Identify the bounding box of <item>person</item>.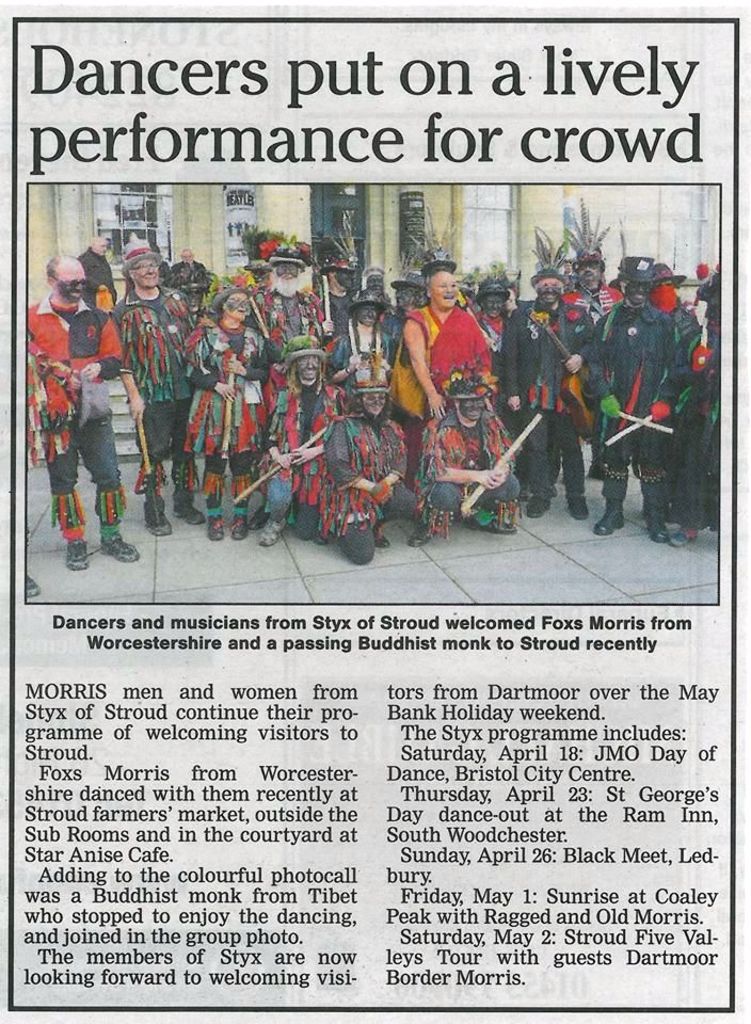
592/255/667/538.
